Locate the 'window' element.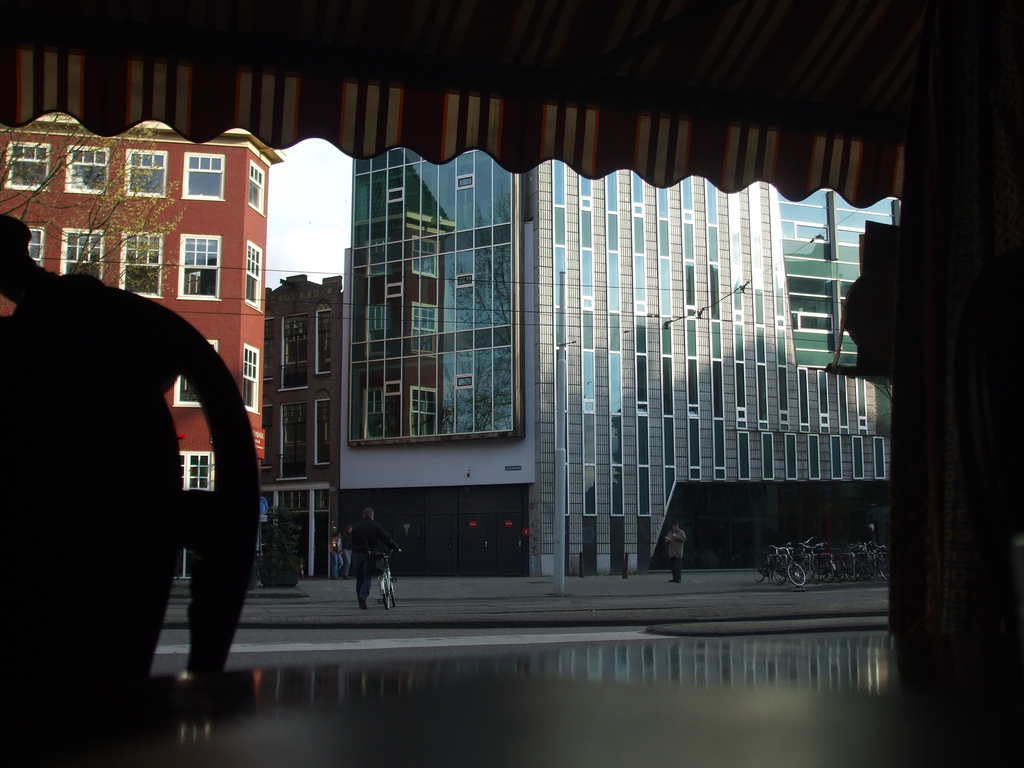
Element bbox: {"left": 8, "top": 142, "right": 49, "bottom": 192}.
